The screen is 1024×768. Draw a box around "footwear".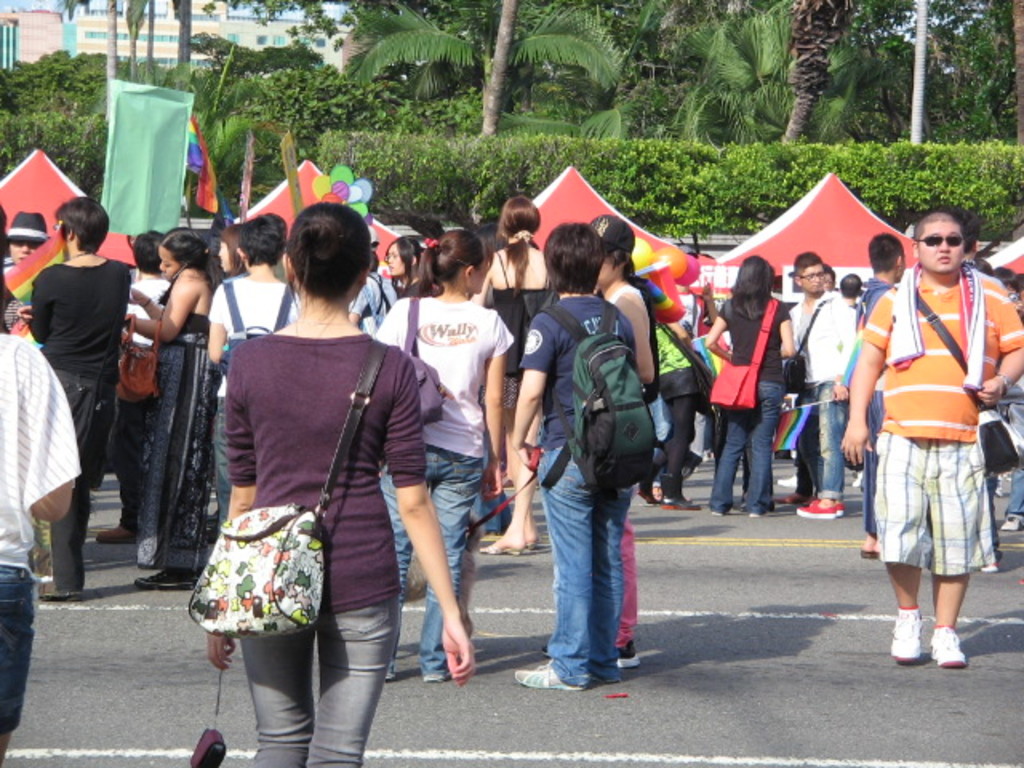
pyautogui.locateOnScreen(778, 475, 798, 488).
